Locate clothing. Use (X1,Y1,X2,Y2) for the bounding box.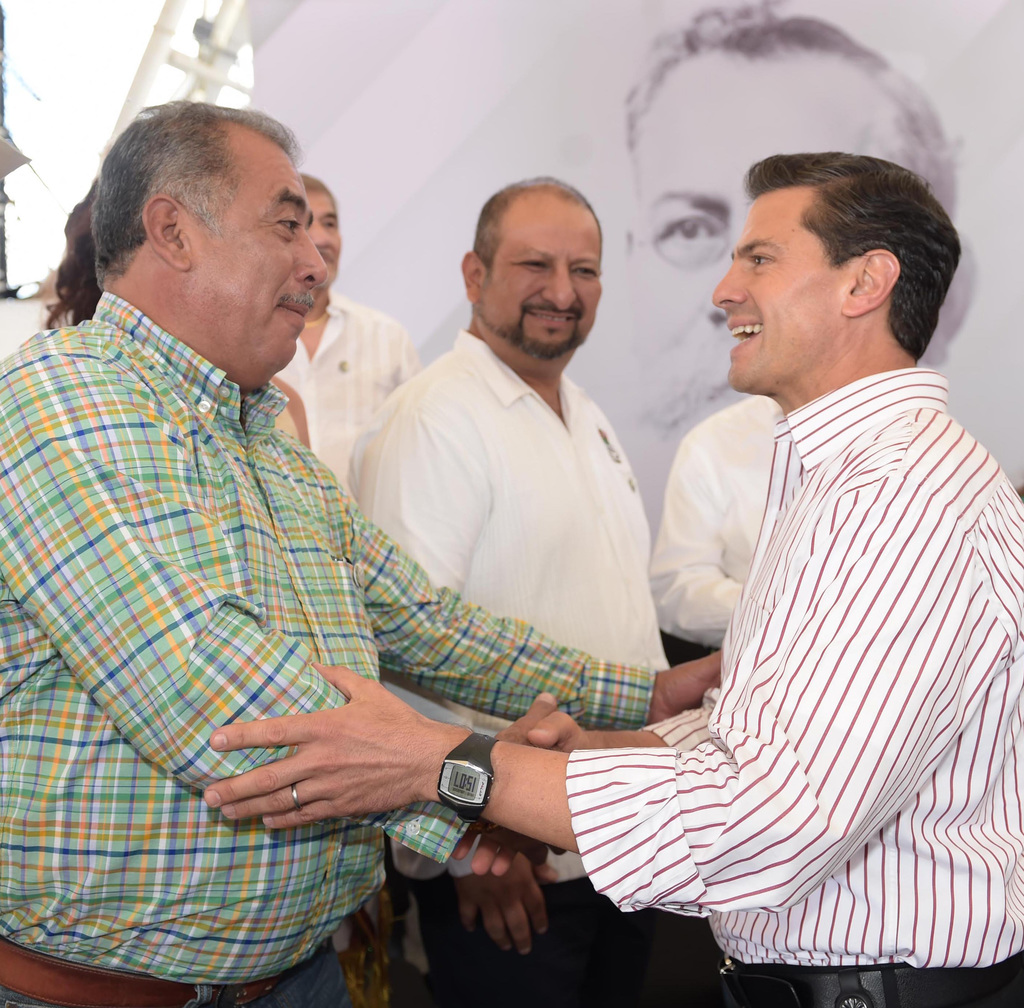
(543,252,1005,989).
